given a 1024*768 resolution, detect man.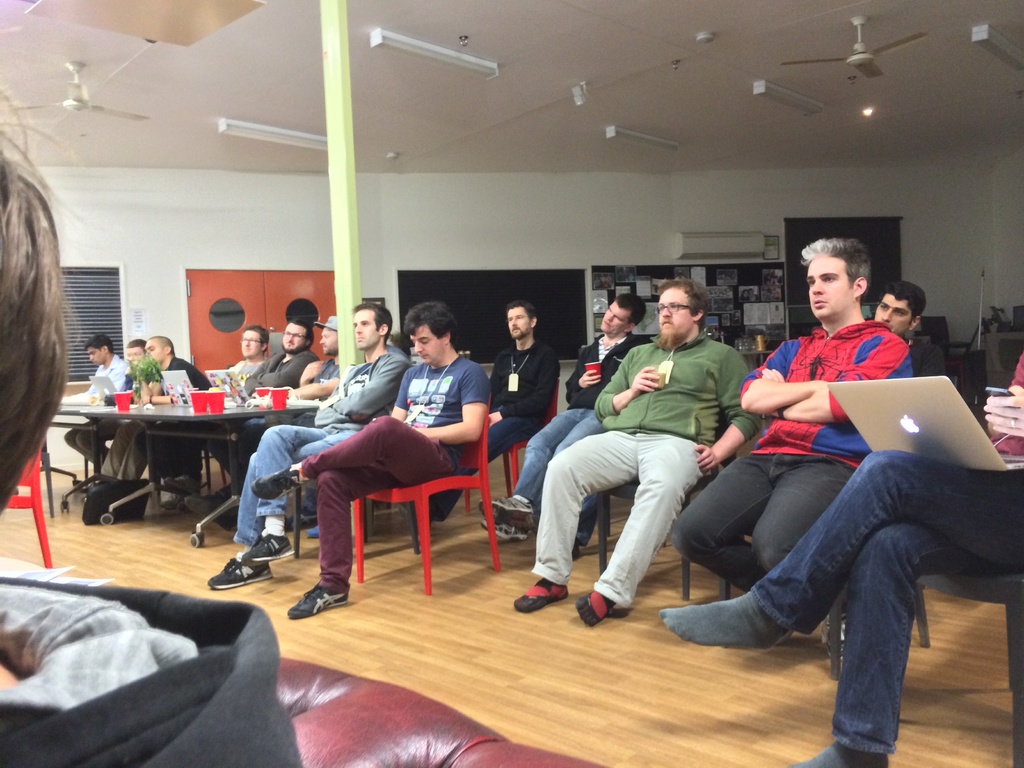
{"x1": 517, "y1": 277, "x2": 767, "y2": 626}.
